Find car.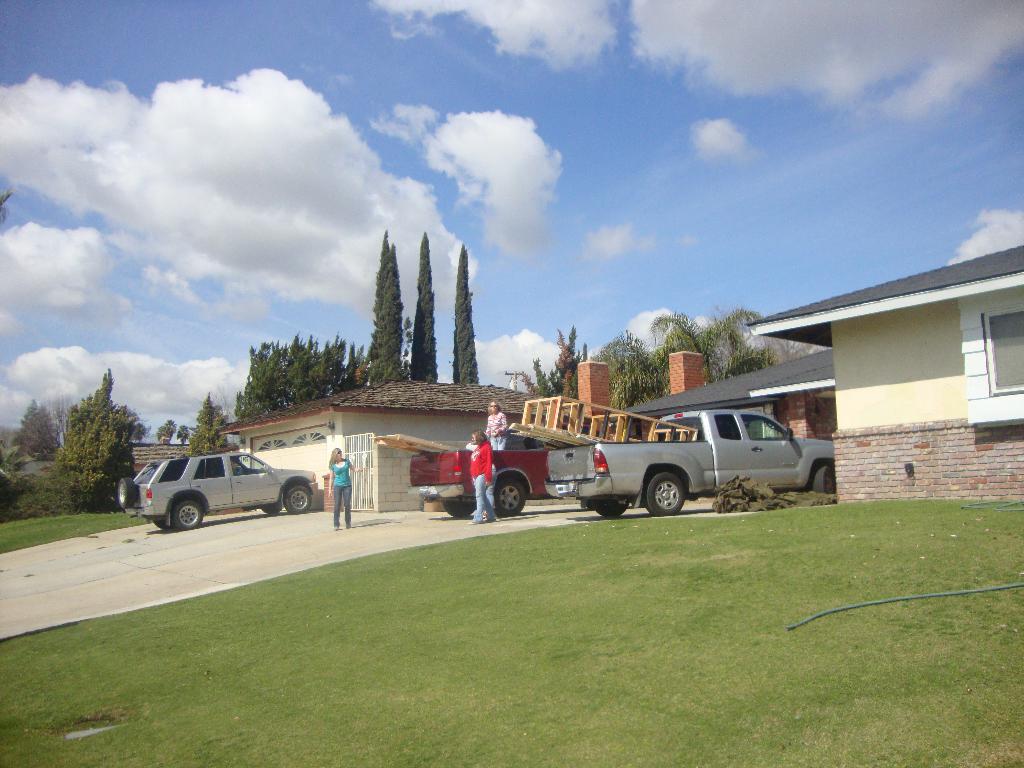
(x1=543, y1=408, x2=837, y2=503).
